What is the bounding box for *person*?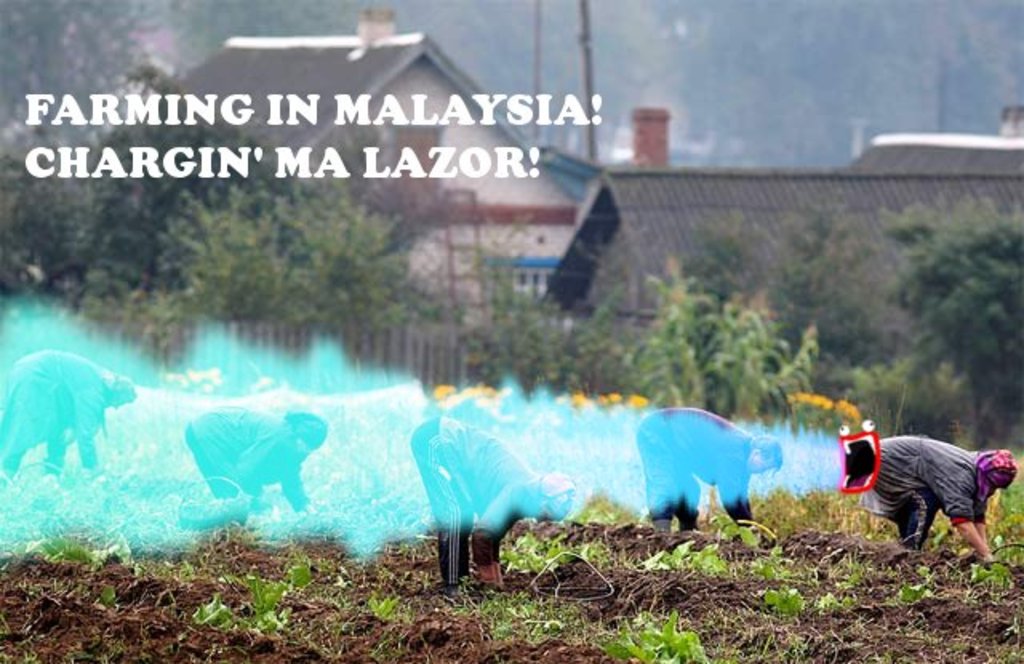
bbox=(858, 432, 1018, 562).
